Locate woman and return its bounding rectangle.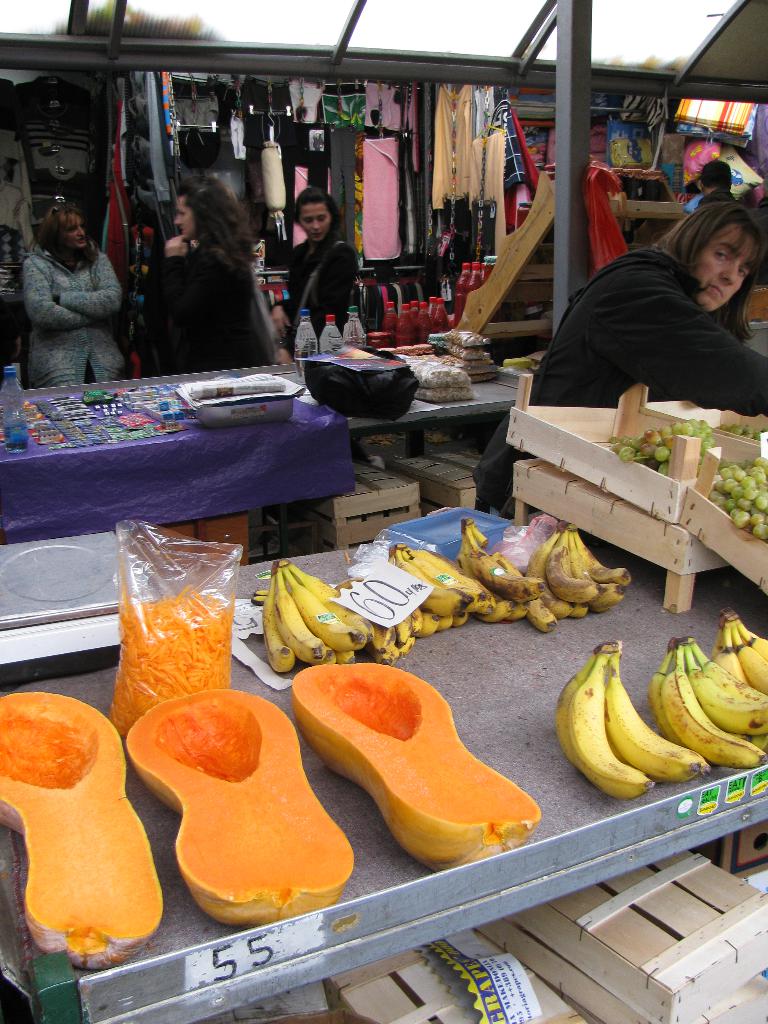
(549, 184, 767, 418).
